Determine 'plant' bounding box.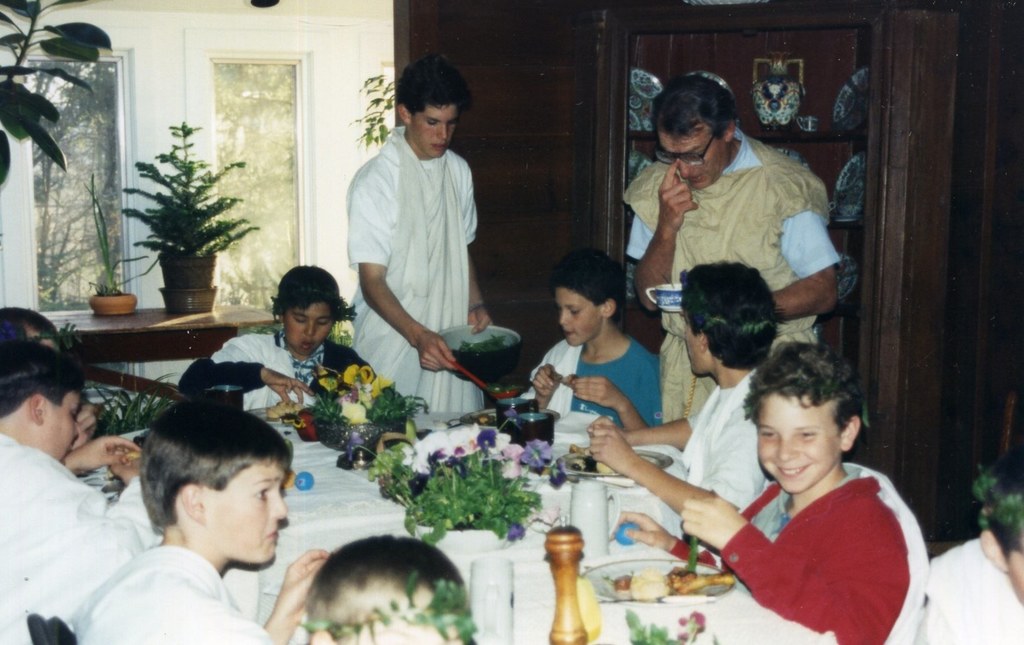
Determined: 366/412/410/488.
